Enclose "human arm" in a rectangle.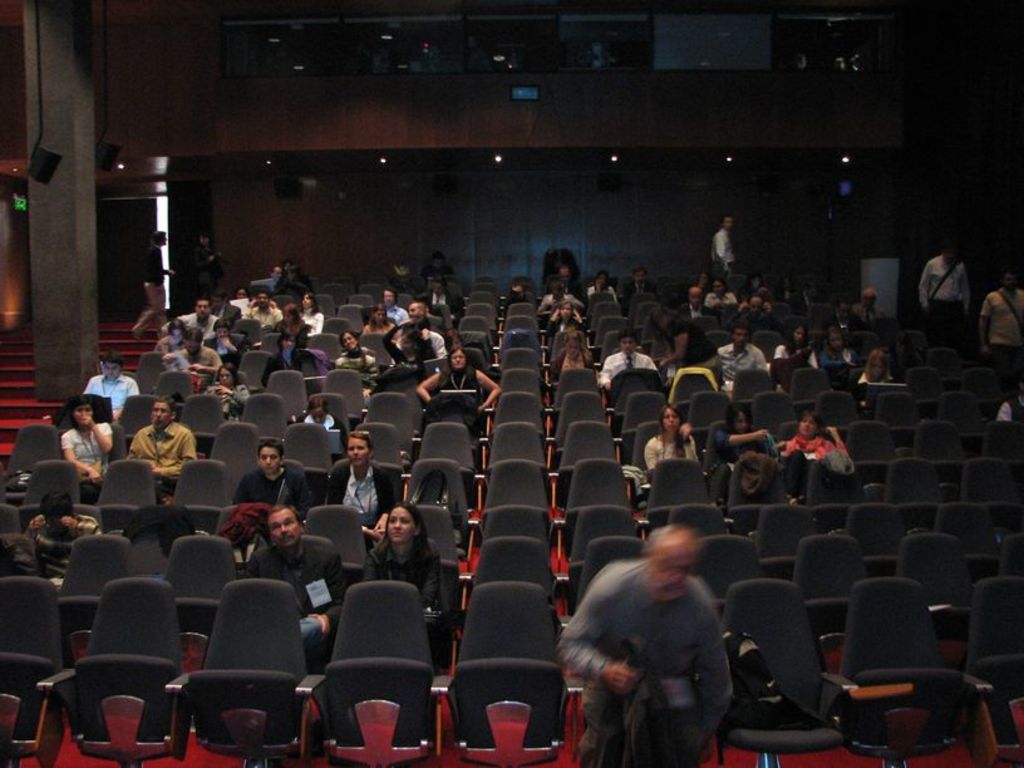
(572,310,587,340).
